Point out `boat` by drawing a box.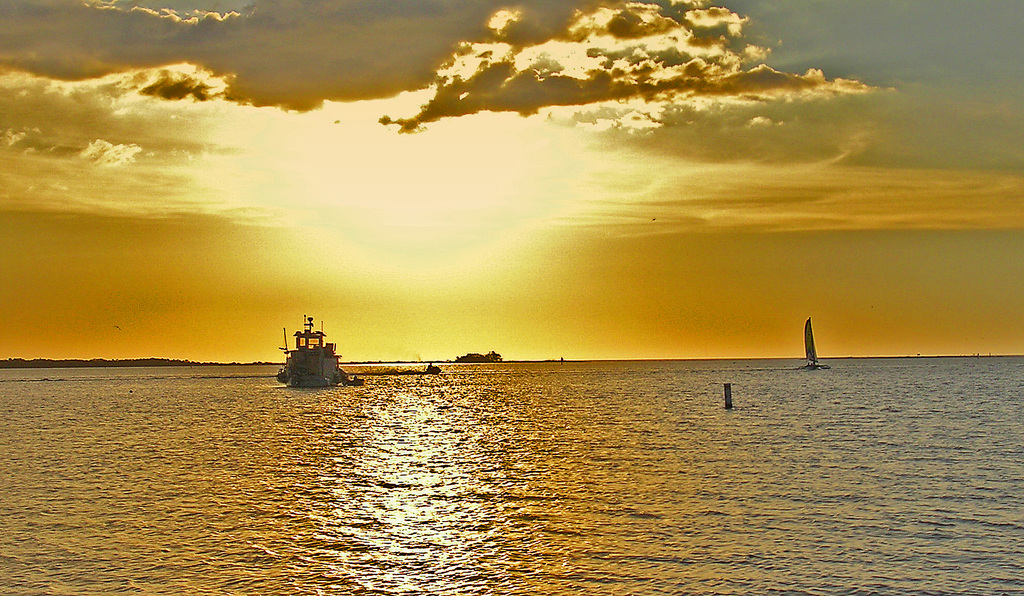
[left=267, top=307, right=344, bottom=380].
